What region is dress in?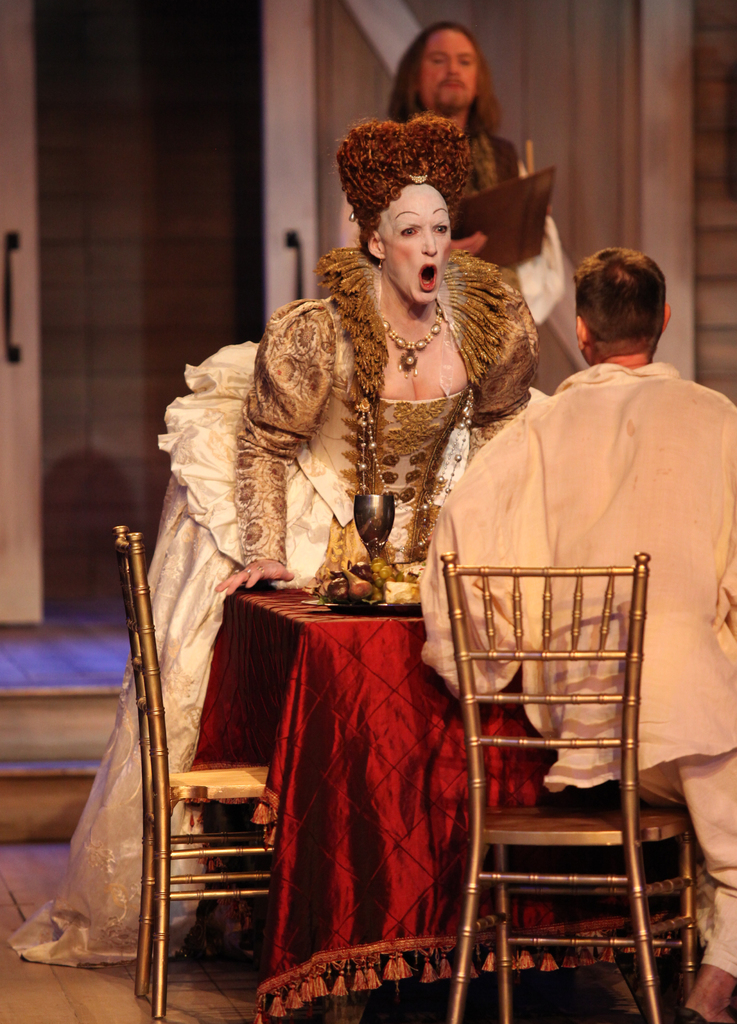
l=4, t=245, r=536, b=966.
